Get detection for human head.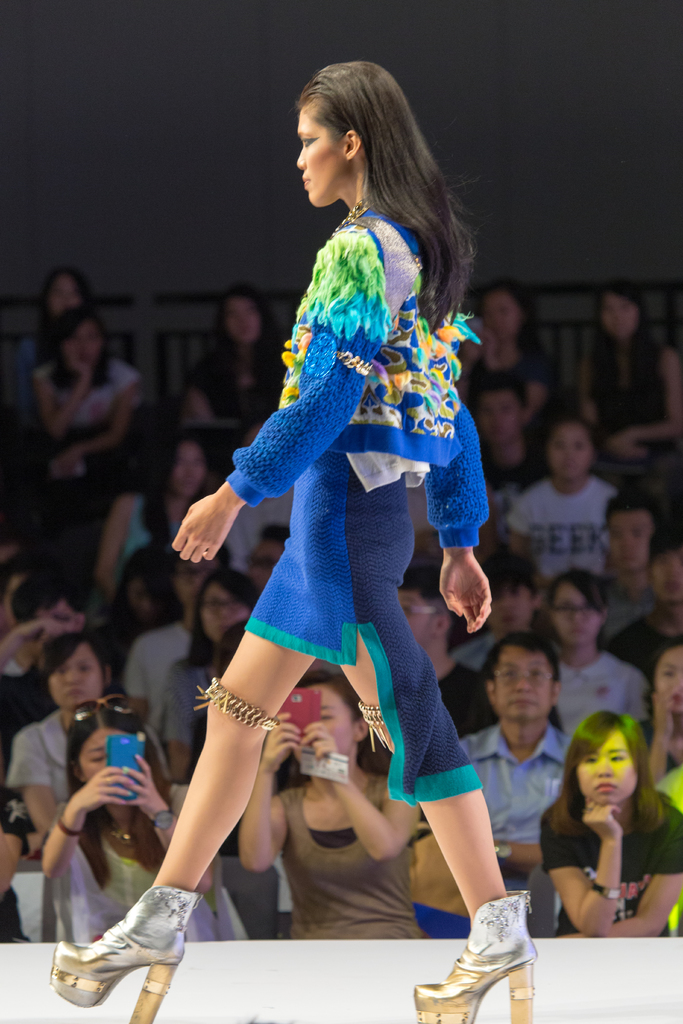
Detection: bbox(155, 534, 229, 616).
